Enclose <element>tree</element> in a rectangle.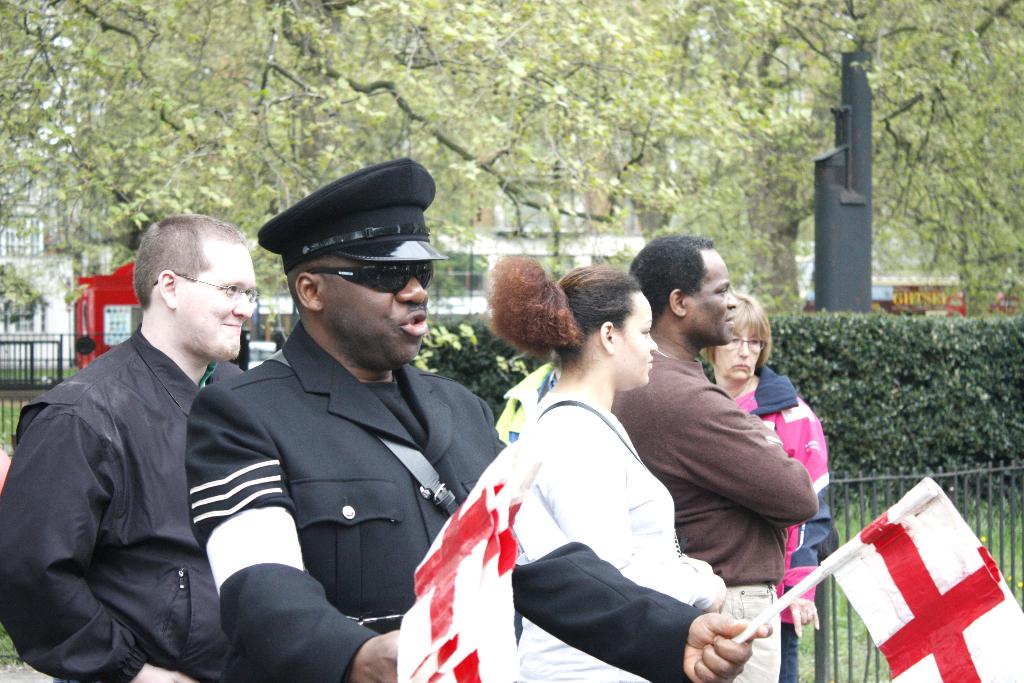
left=0, top=0, right=1023, bottom=316.
